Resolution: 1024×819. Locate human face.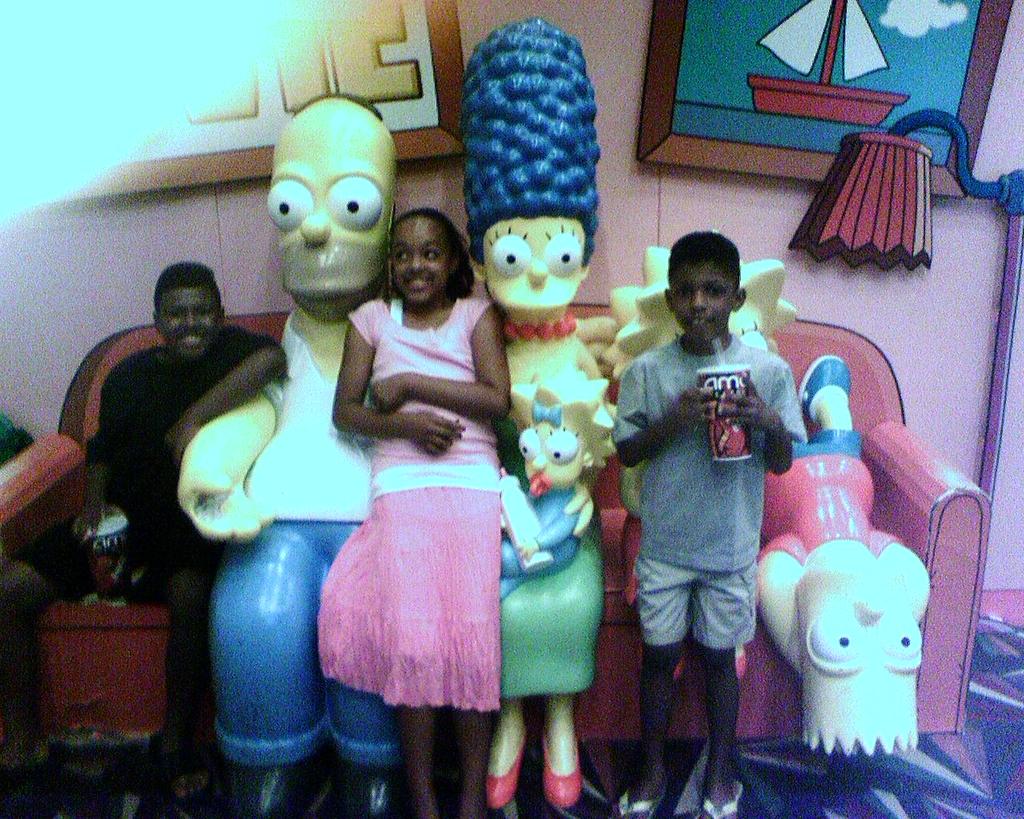
bbox=(670, 262, 734, 343).
